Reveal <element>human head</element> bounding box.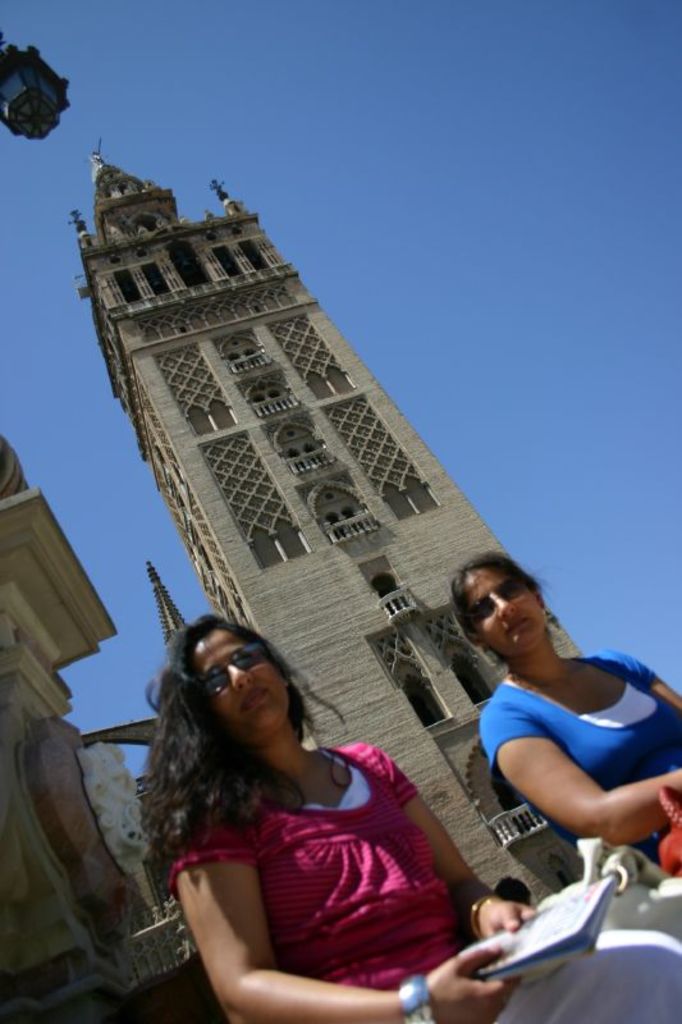
Revealed: x1=452 y1=548 x2=557 y2=666.
